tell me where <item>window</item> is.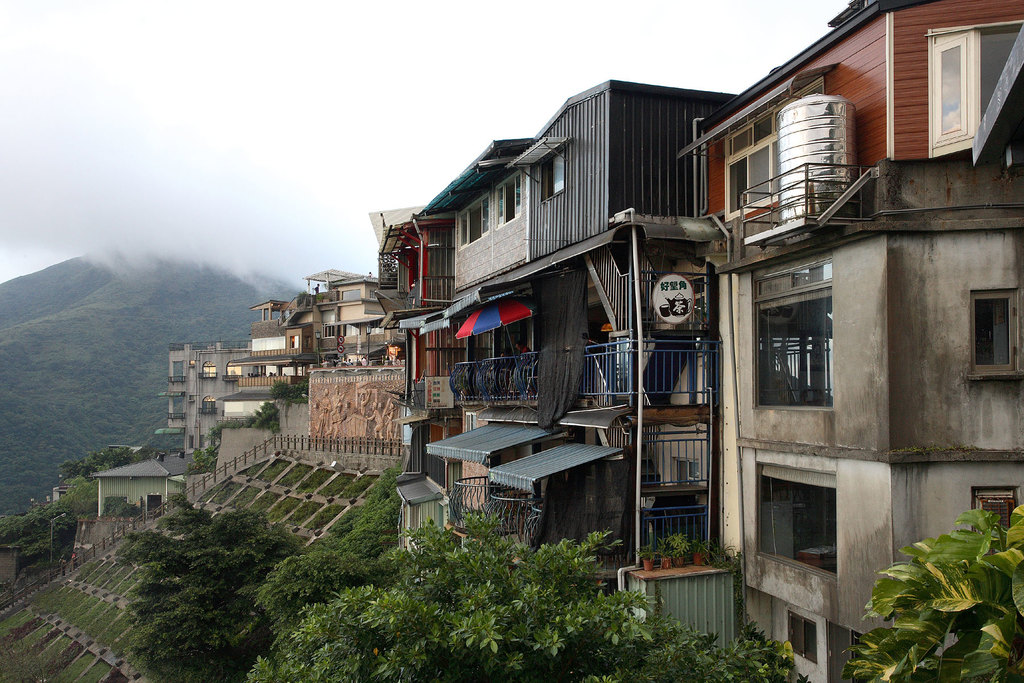
<item>window</item> is at 202:393:219:411.
